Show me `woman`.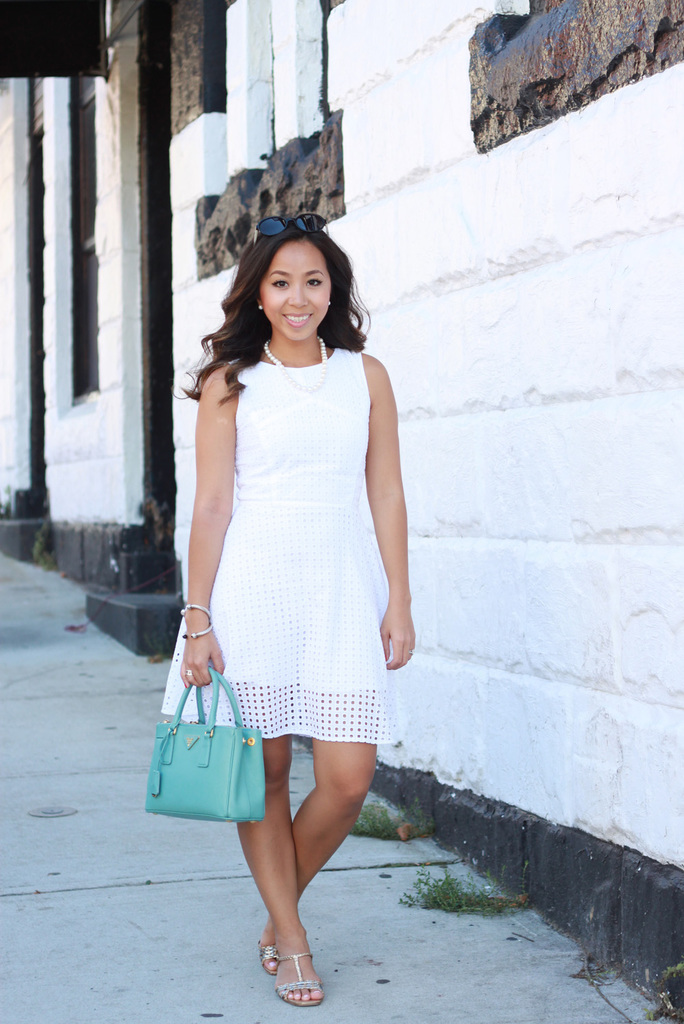
`woman` is here: Rect(156, 172, 433, 961).
